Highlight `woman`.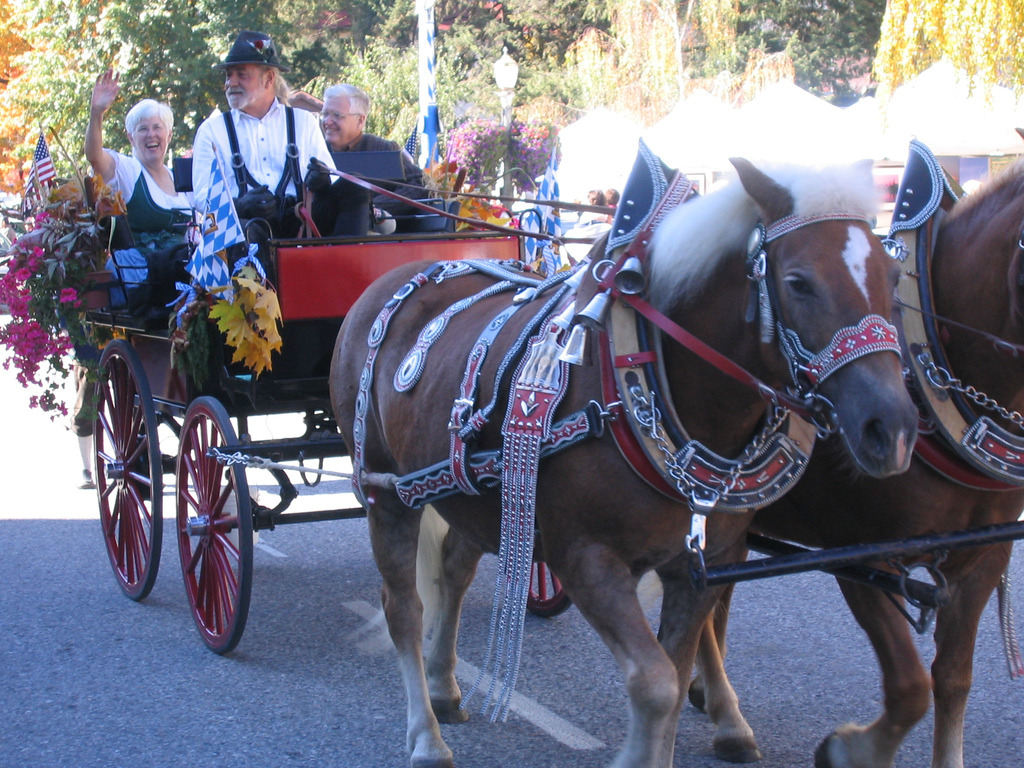
Highlighted region: {"left": 86, "top": 61, "right": 194, "bottom": 236}.
